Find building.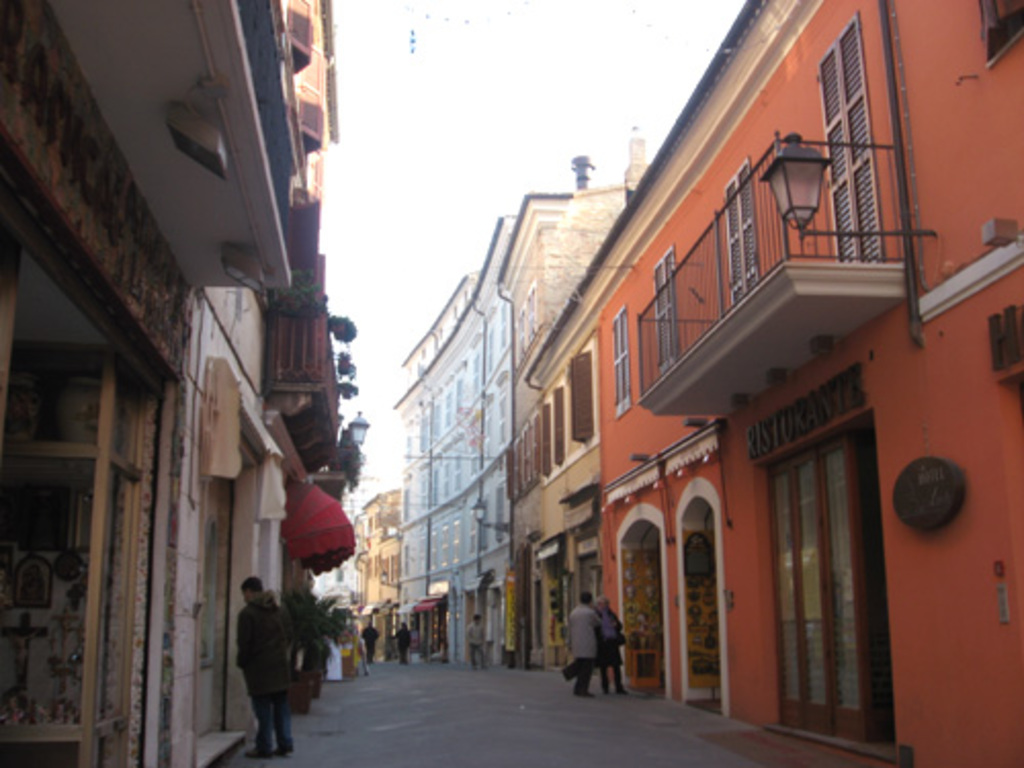
<box>354,489,403,659</box>.
